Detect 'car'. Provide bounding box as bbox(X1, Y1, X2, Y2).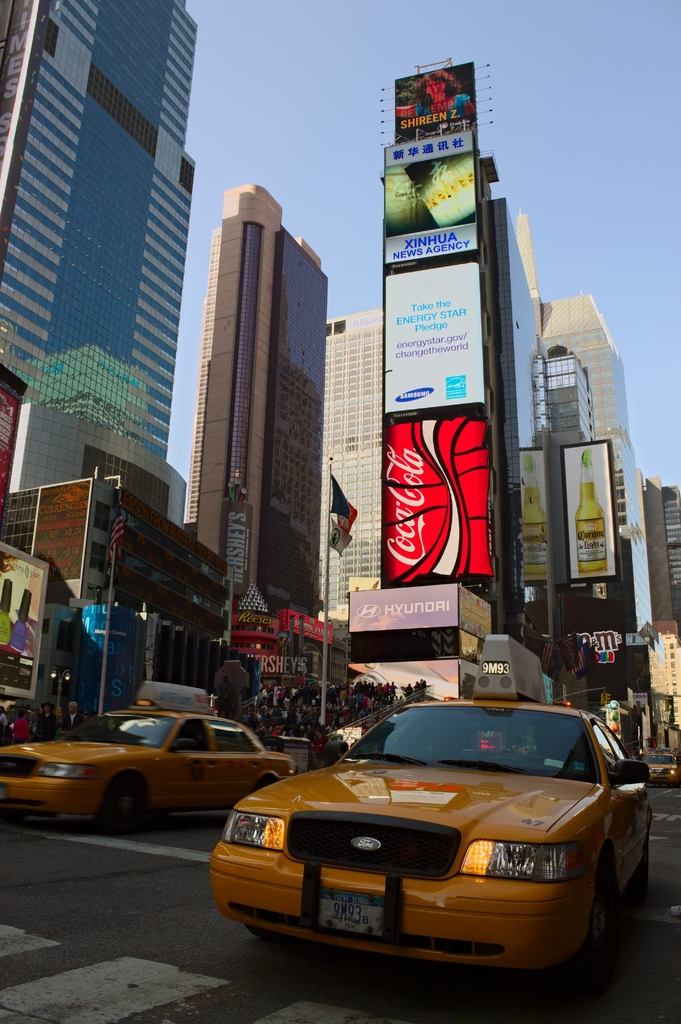
bbox(0, 701, 292, 827).
